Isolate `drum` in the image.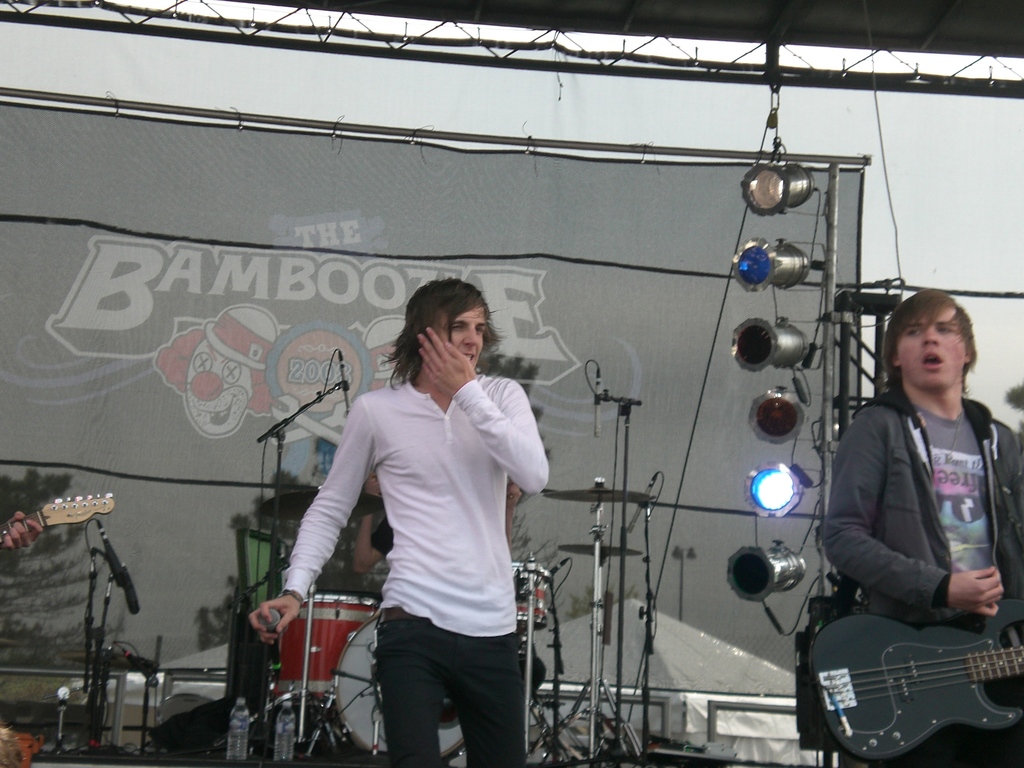
Isolated region: <region>514, 559, 547, 632</region>.
